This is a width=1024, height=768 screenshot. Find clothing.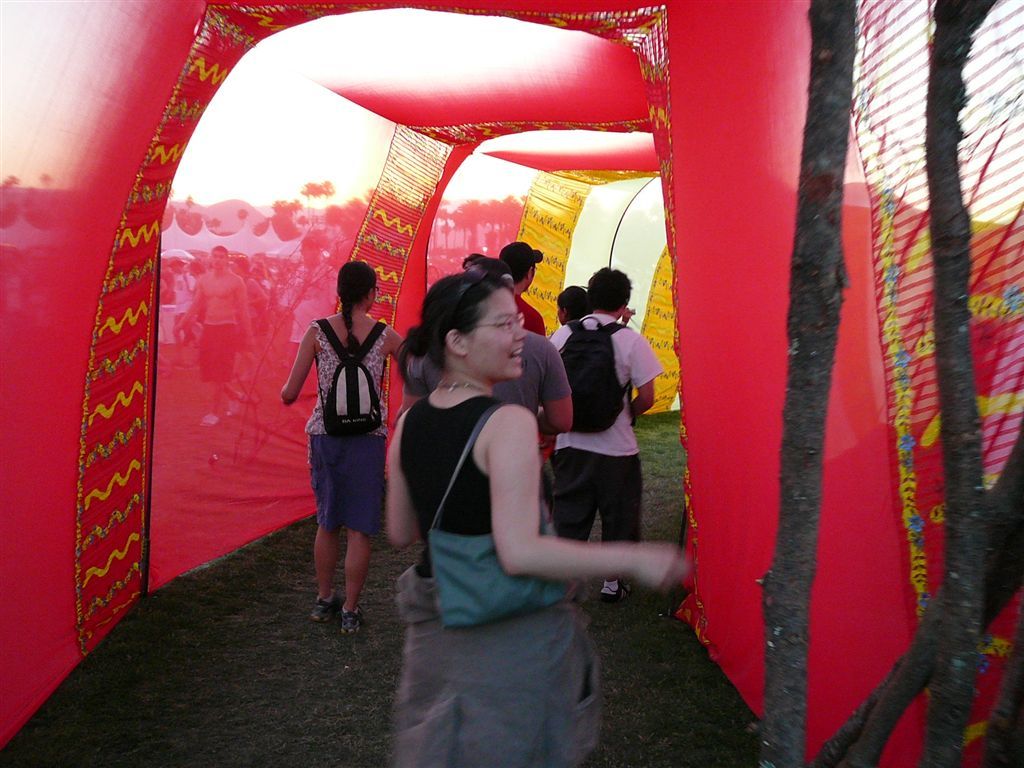
Bounding box: <bbox>555, 314, 664, 543</bbox>.
